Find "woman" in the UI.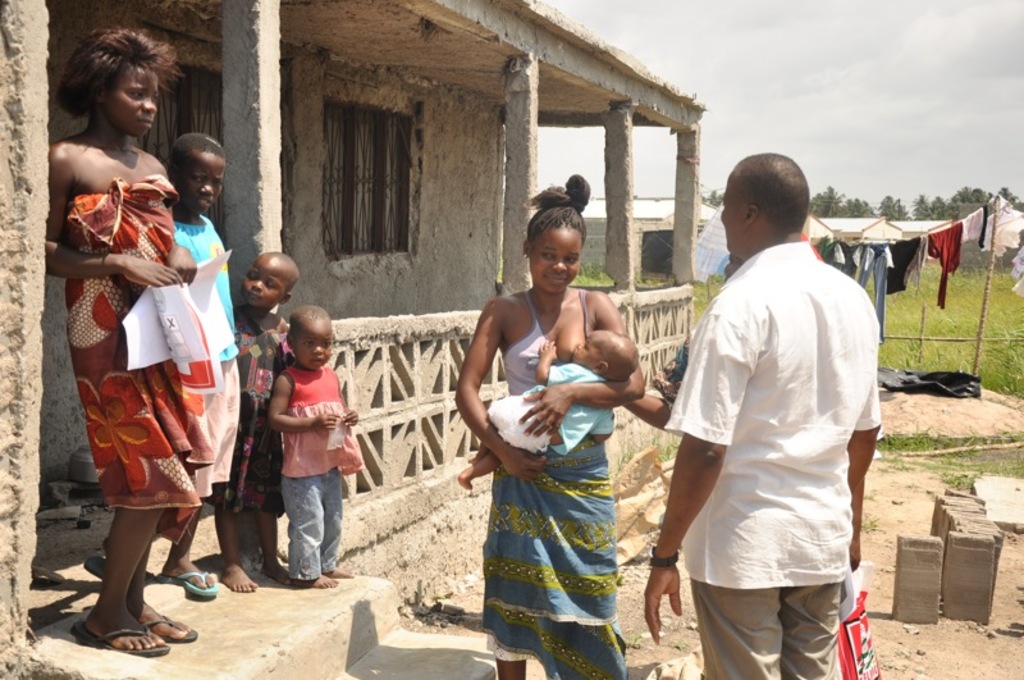
UI element at box(454, 177, 649, 679).
